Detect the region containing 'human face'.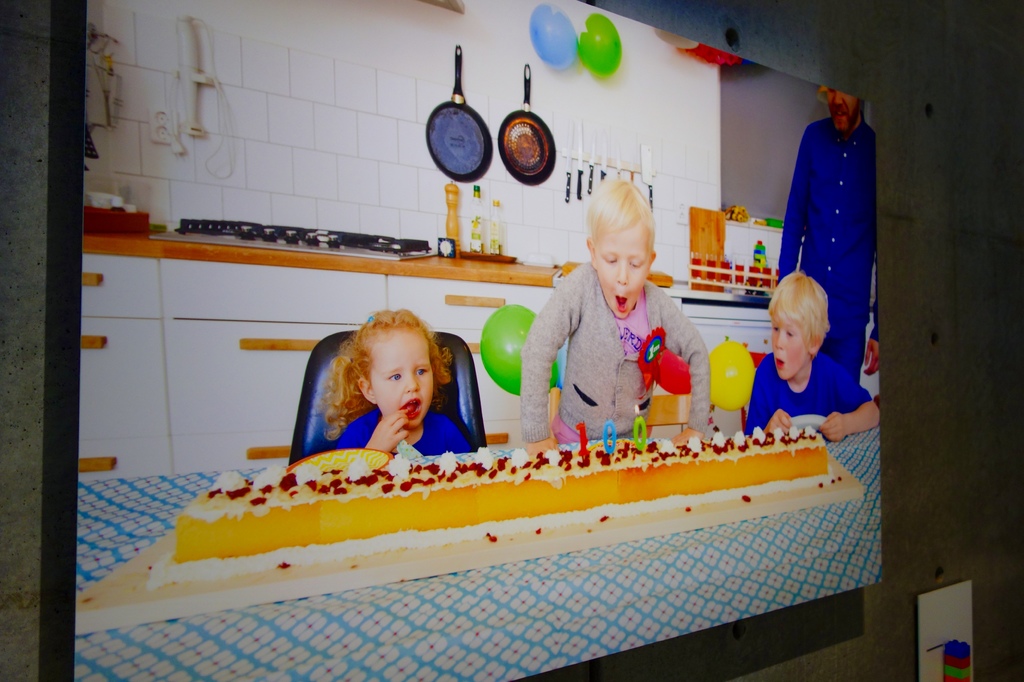
Rect(824, 85, 858, 129).
